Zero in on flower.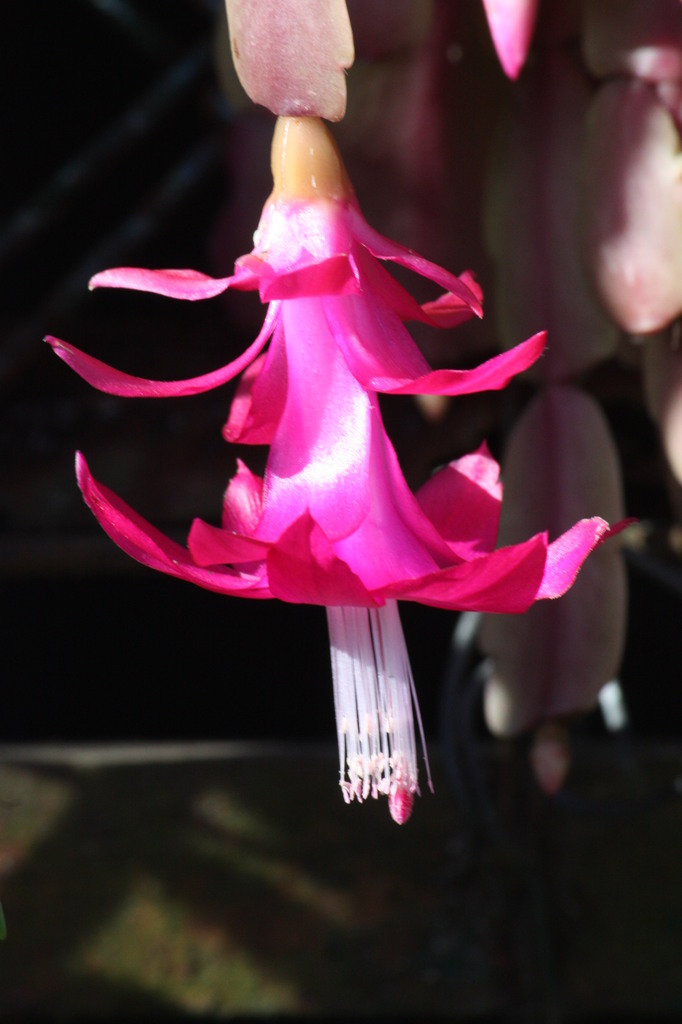
Zeroed in: box(95, 135, 532, 601).
